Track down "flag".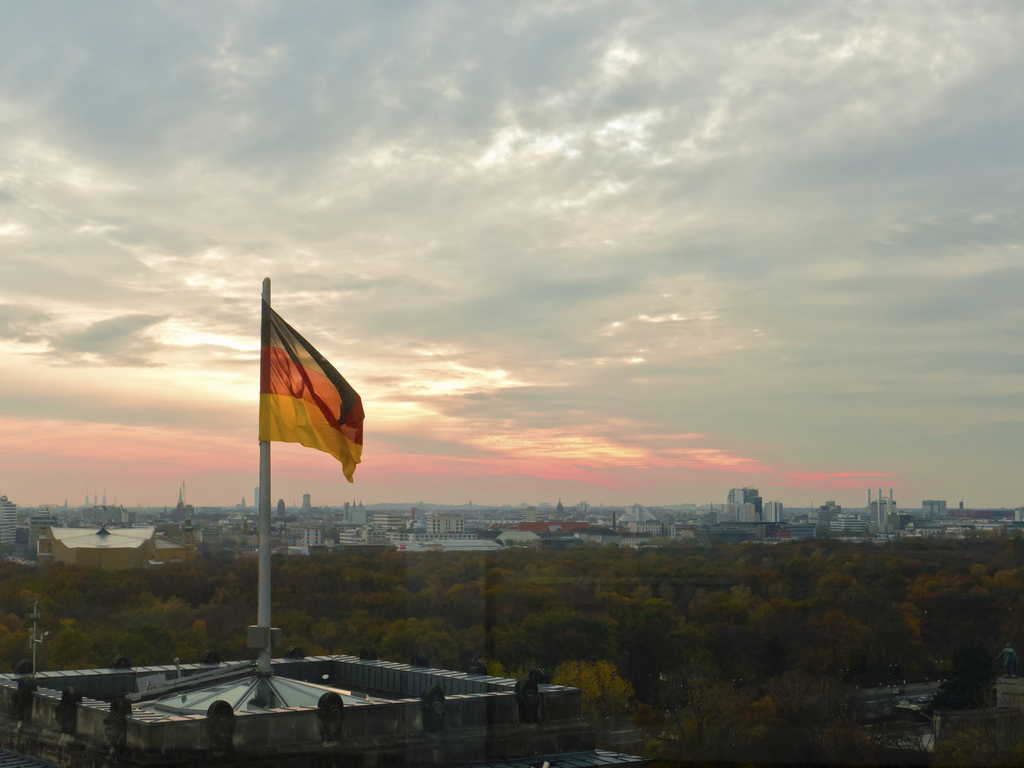
Tracked to pyautogui.locateOnScreen(238, 288, 366, 497).
